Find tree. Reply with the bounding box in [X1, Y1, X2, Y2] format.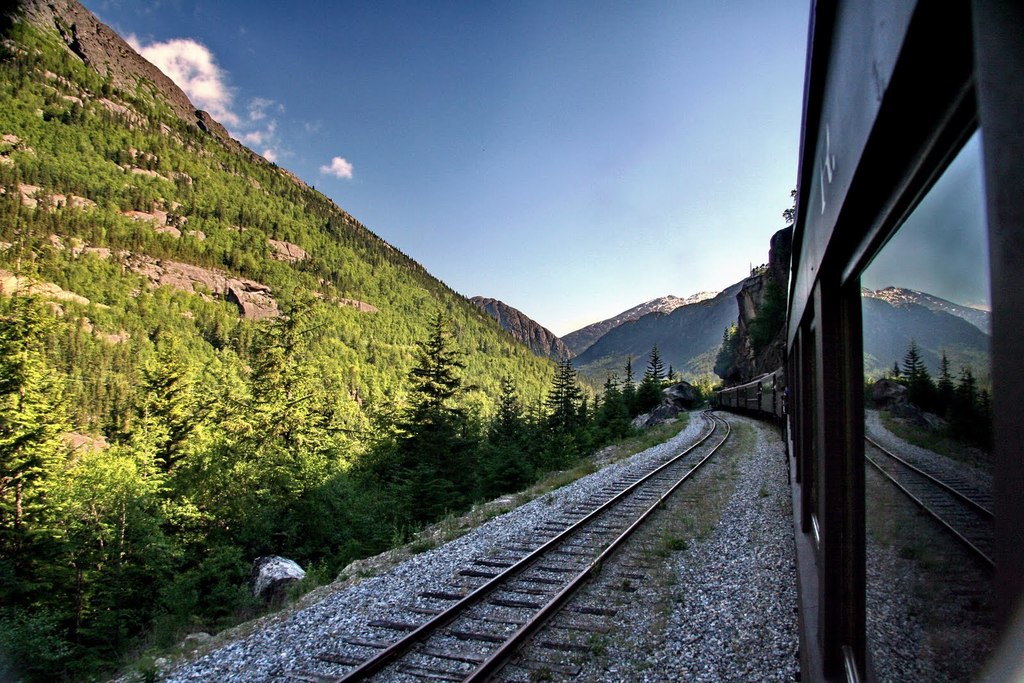
[531, 355, 577, 453].
